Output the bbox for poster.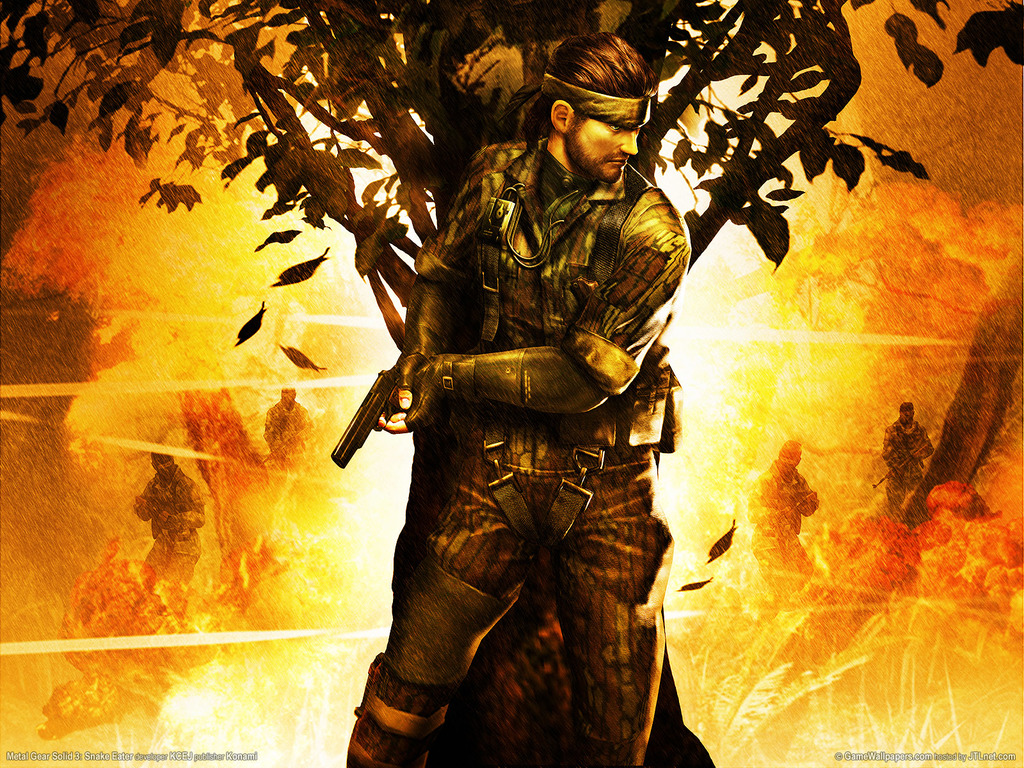
[0,0,1023,767].
